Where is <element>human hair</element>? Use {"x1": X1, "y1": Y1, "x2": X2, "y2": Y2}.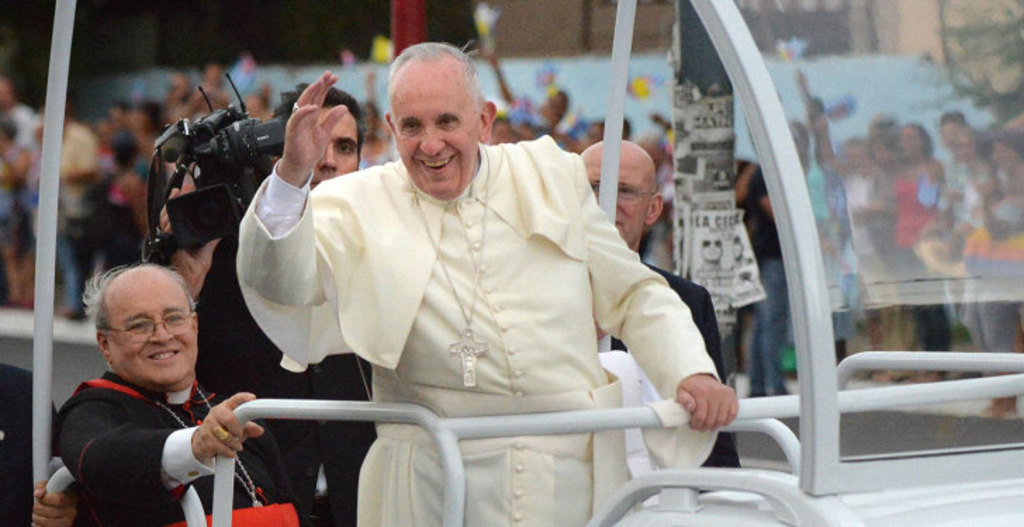
{"x1": 391, "y1": 39, "x2": 480, "y2": 117}.
